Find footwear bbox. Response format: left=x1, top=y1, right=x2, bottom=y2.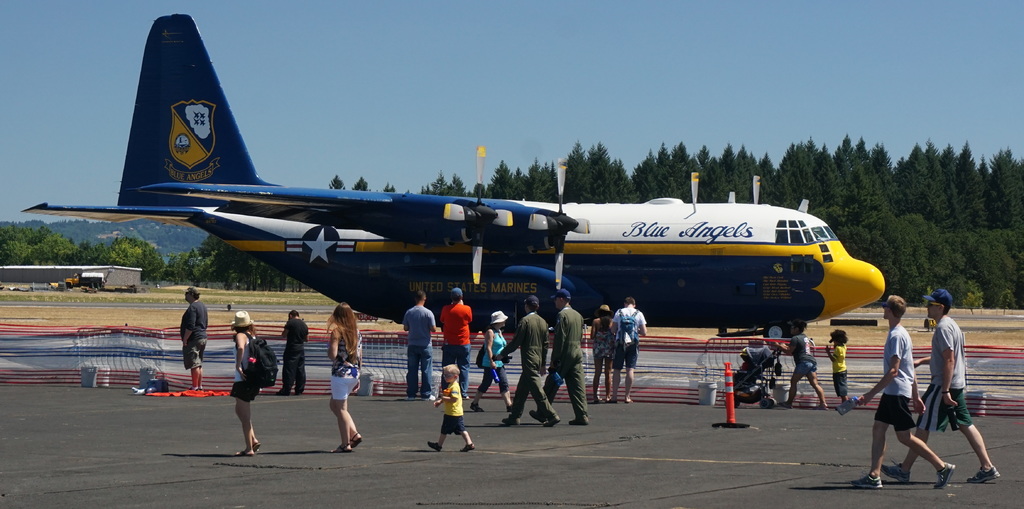
left=410, top=397, right=416, bottom=398.
